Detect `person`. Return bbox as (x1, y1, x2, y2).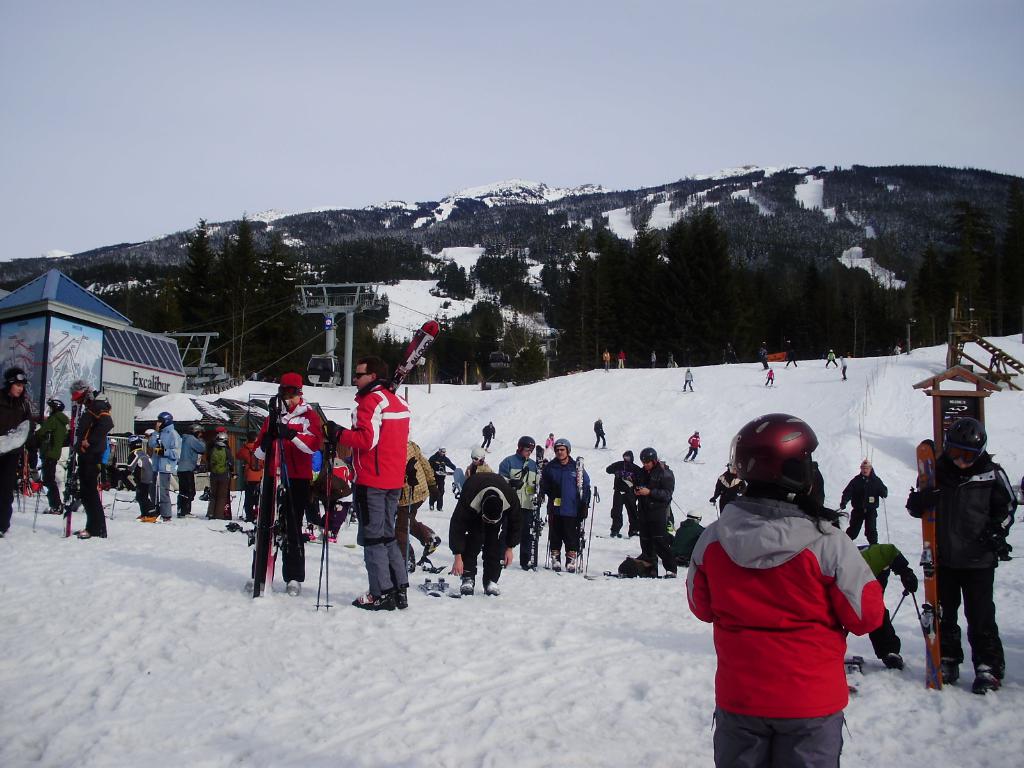
(477, 420, 495, 450).
